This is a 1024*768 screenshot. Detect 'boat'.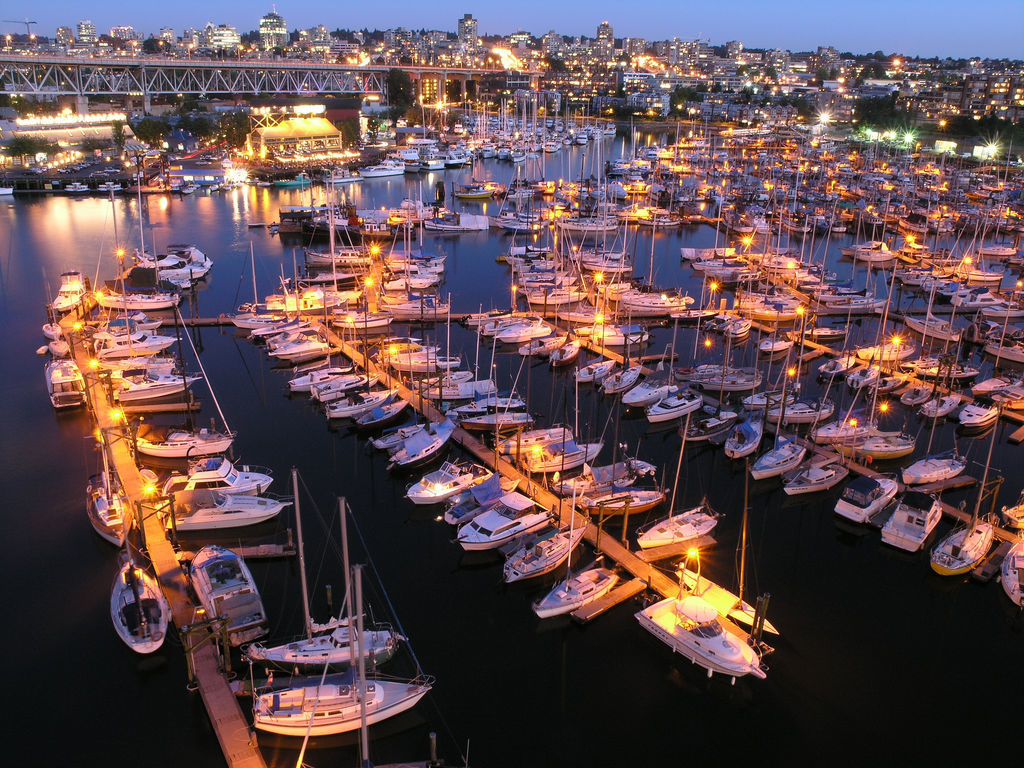
x1=447 y1=420 x2=521 y2=528.
